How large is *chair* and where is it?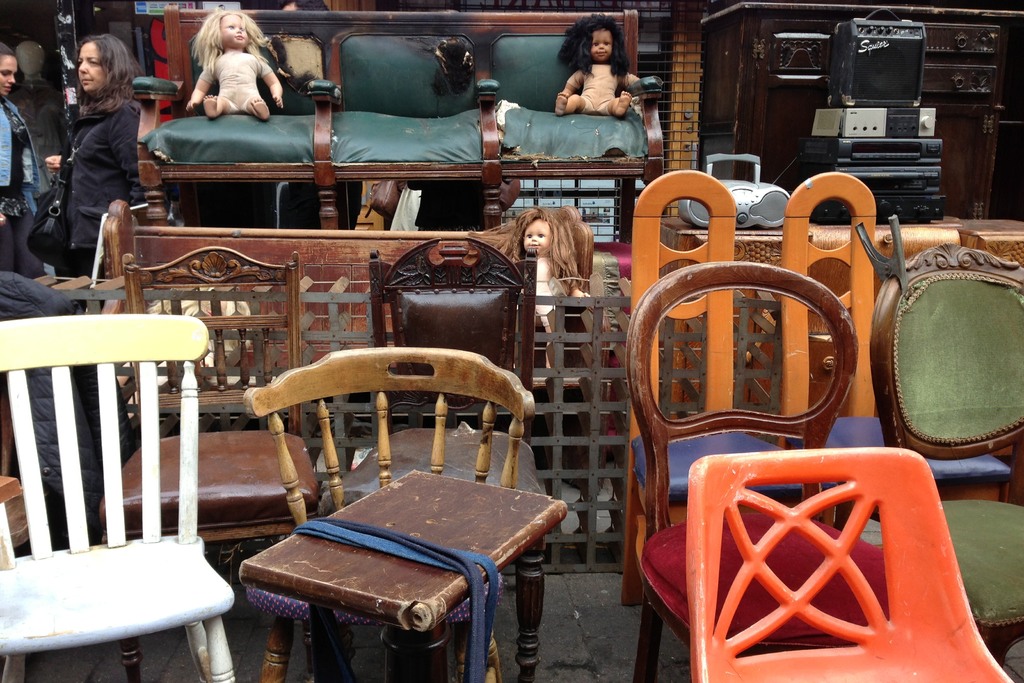
Bounding box: <box>689,447,1018,682</box>.
